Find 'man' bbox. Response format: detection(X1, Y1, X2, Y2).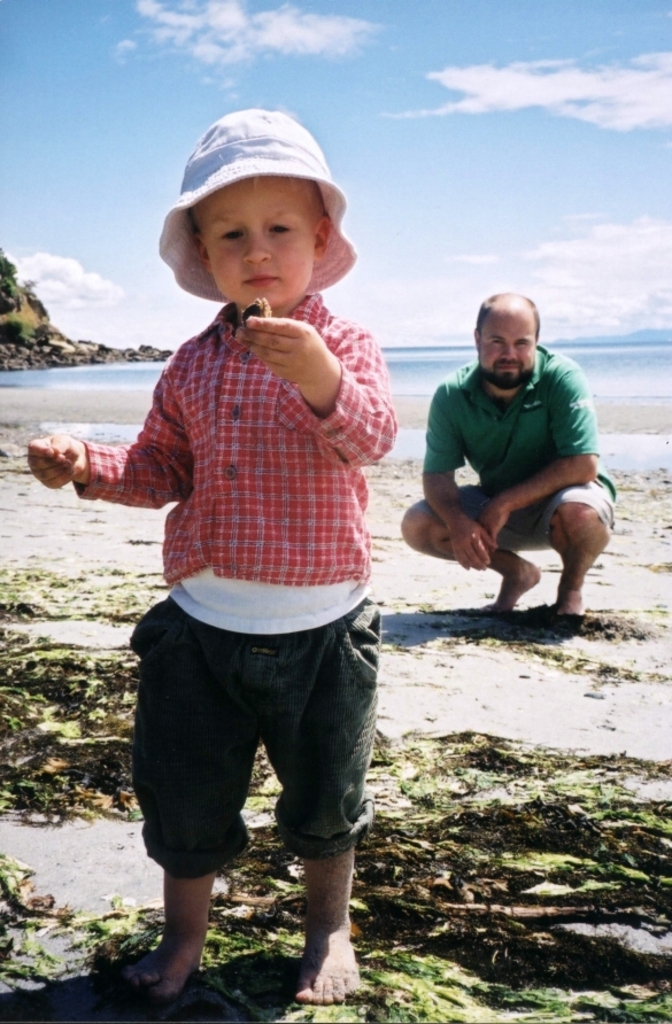
detection(403, 284, 621, 637).
